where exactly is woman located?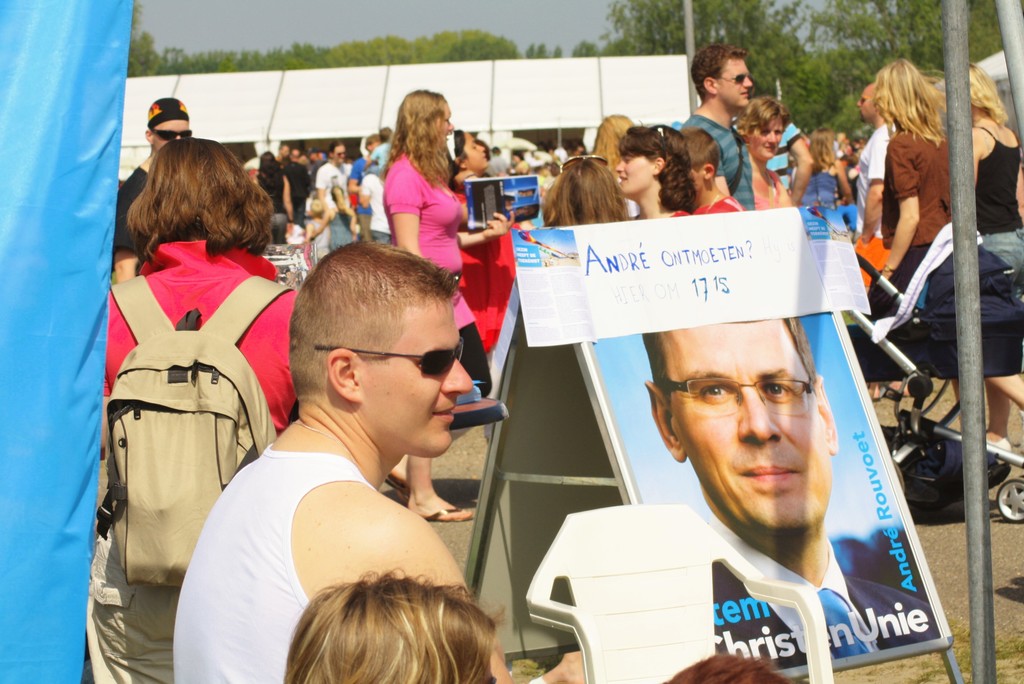
Its bounding box is (left=612, top=123, right=703, bottom=222).
